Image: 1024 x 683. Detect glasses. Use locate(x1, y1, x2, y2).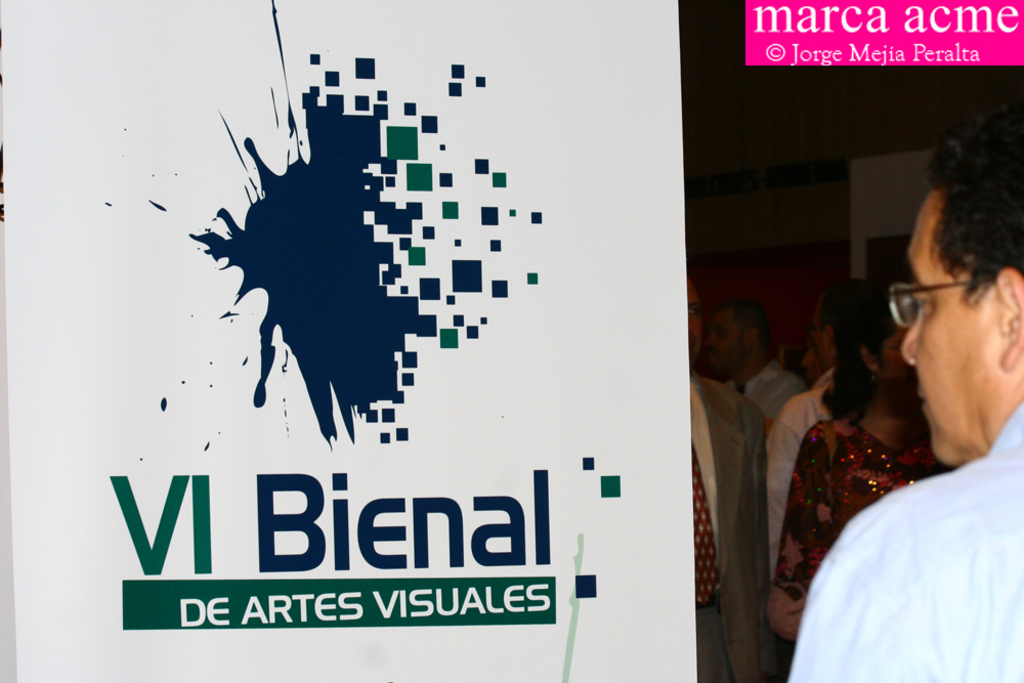
locate(886, 281, 977, 324).
